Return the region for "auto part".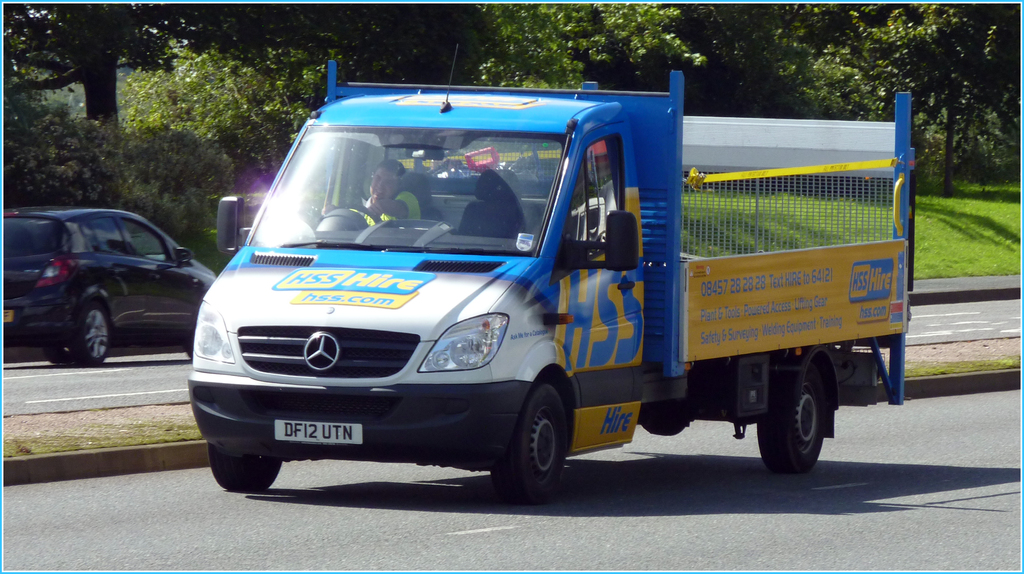
571,272,652,381.
